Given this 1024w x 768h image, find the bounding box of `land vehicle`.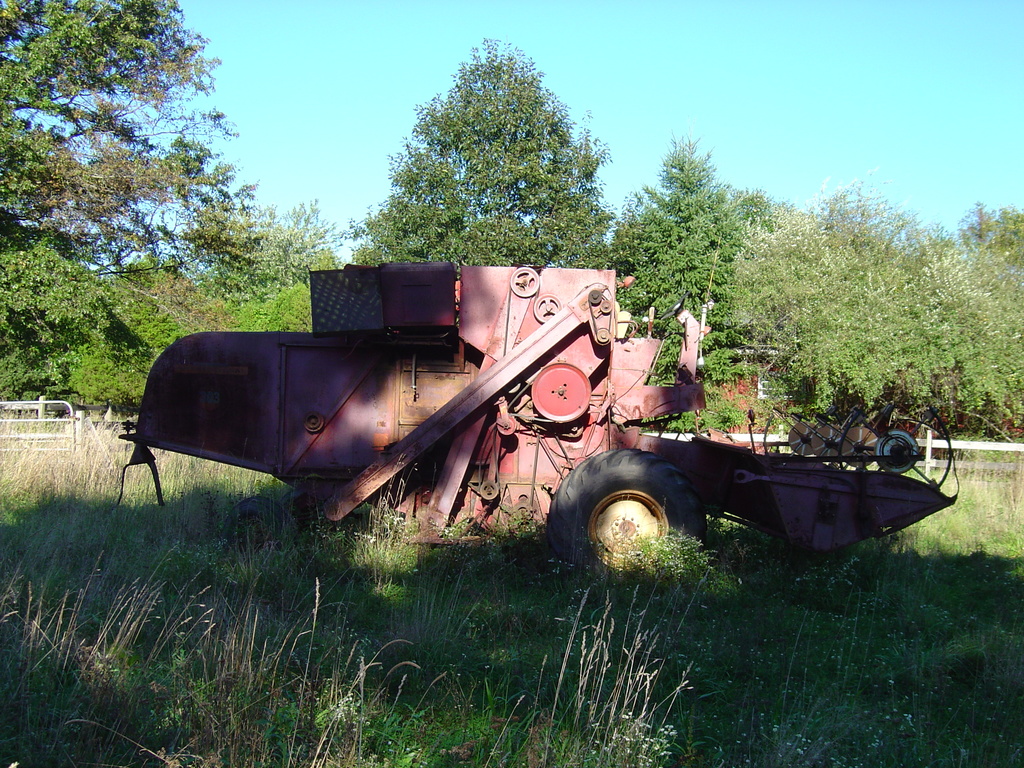
[left=118, top=267, right=962, bottom=605].
